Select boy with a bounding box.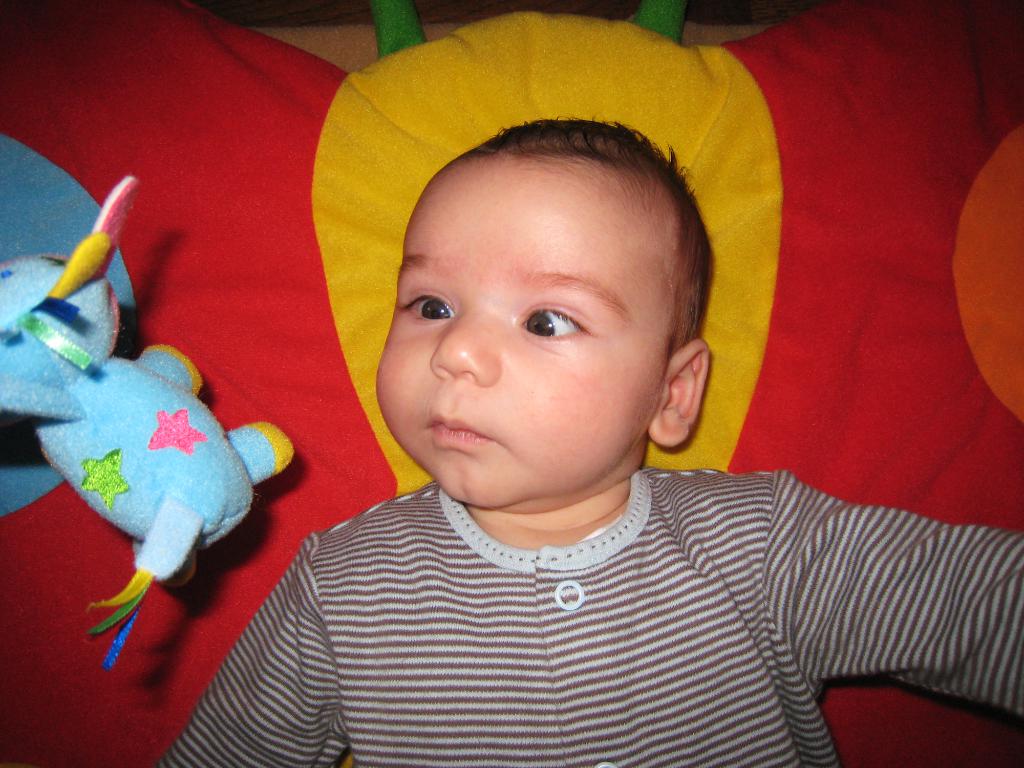
crop(151, 104, 1023, 767).
